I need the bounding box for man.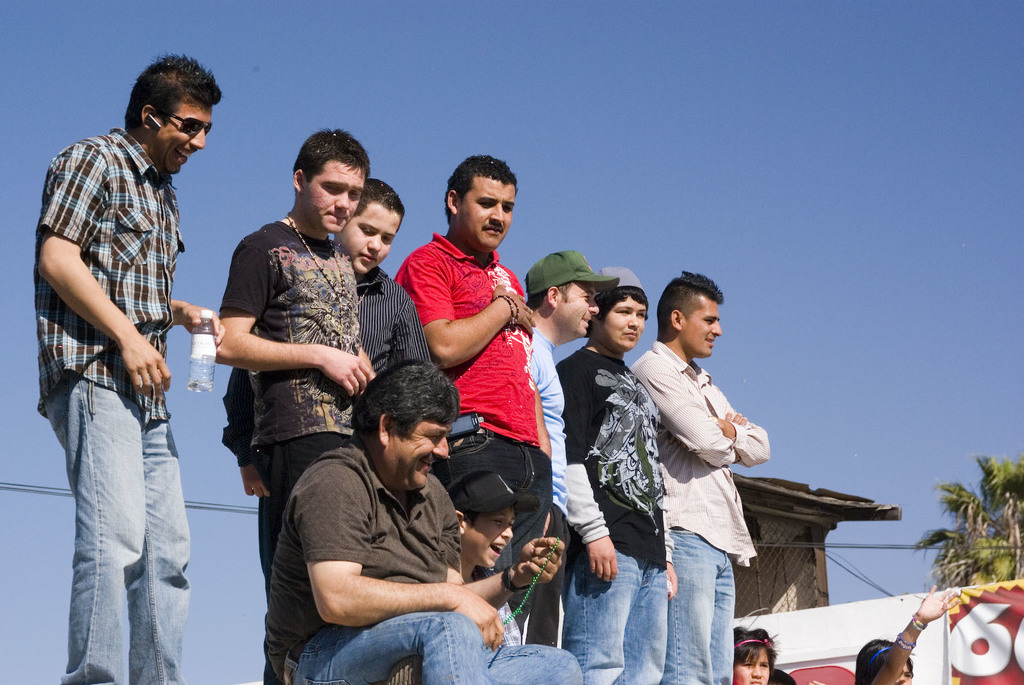
Here it is: 626/270/772/684.
